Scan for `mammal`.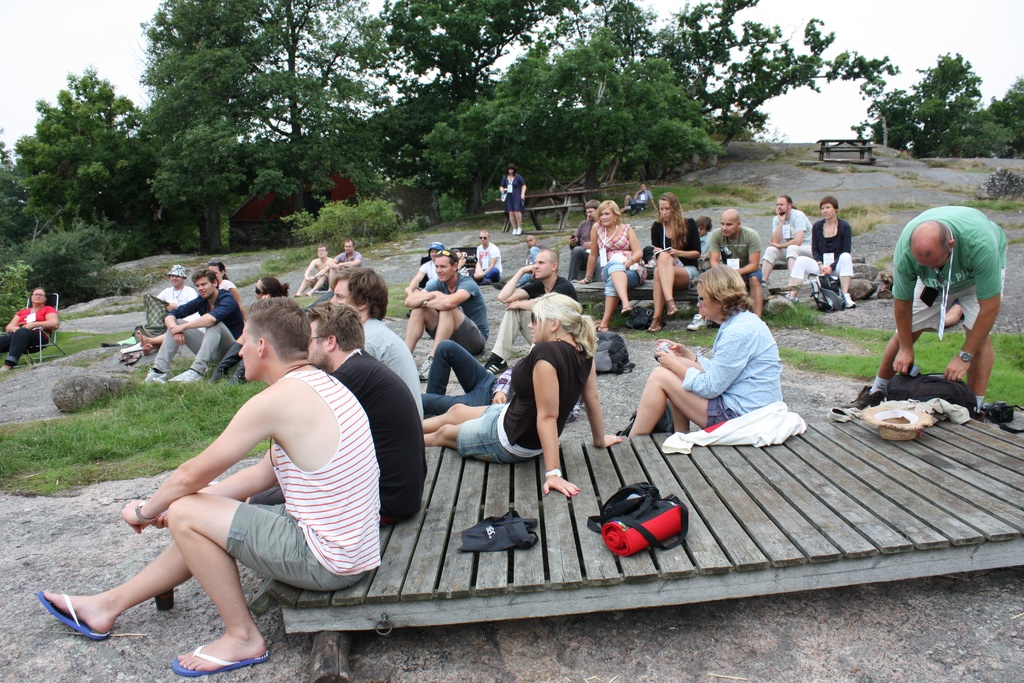
Scan result: locate(0, 284, 61, 375).
